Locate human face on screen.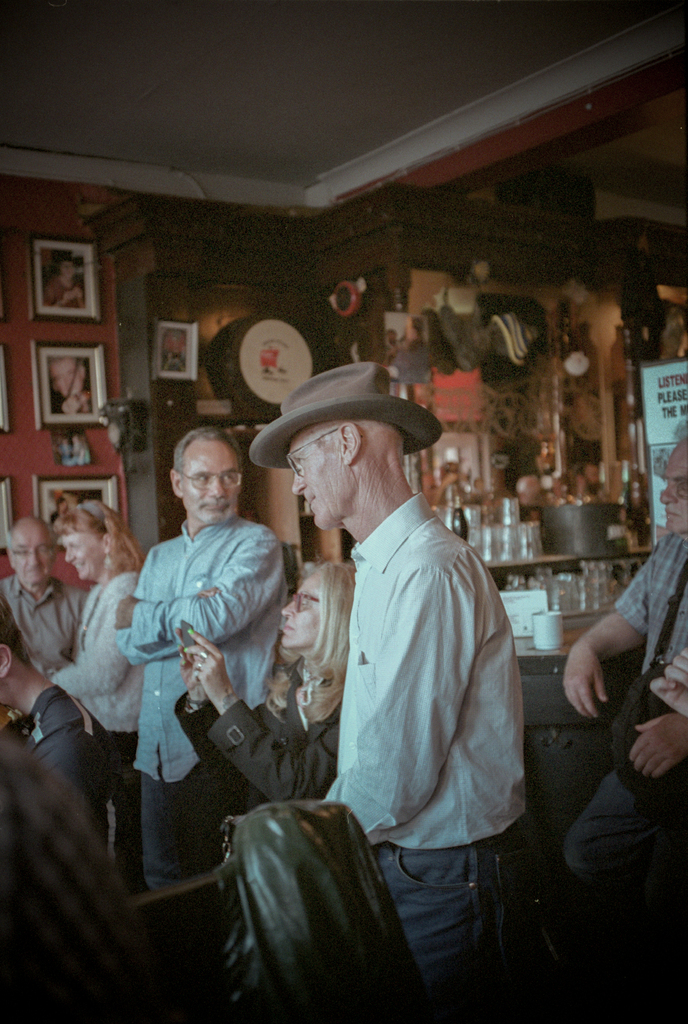
On screen at (left=65, top=536, right=106, bottom=579).
